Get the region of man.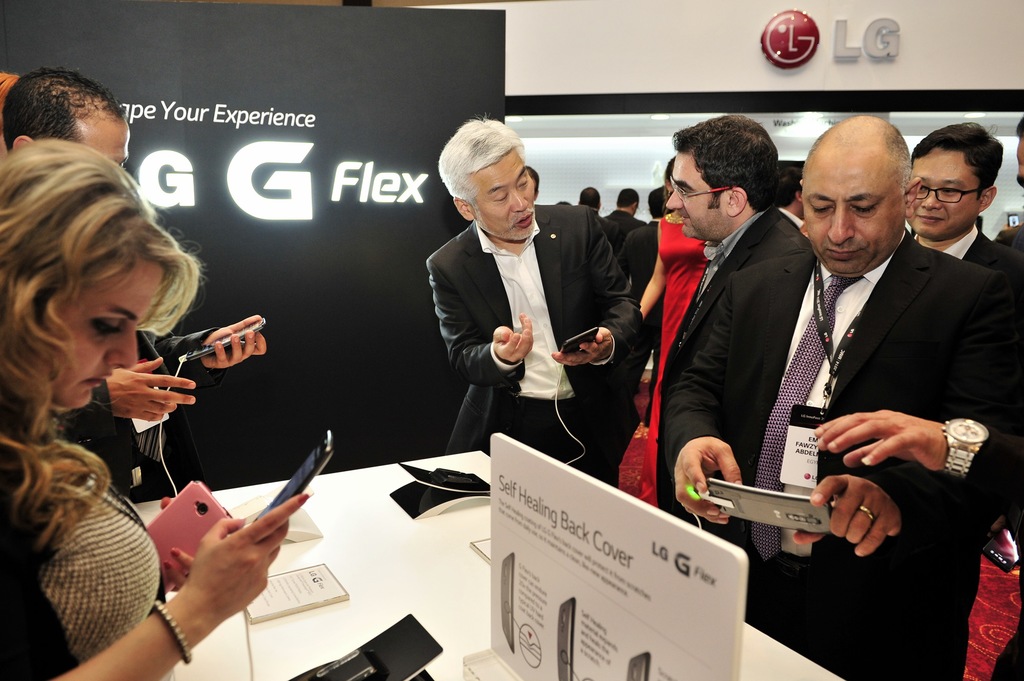
<region>997, 122, 1023, 256</region>.
